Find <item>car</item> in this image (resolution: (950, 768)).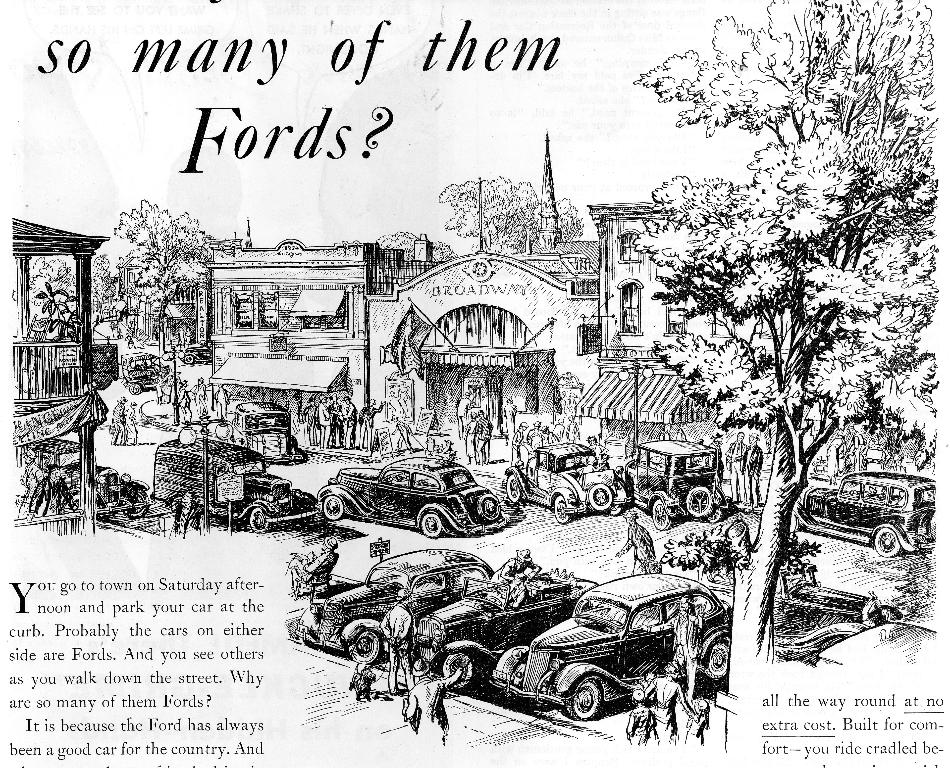
<region>294, 547, 498, 663</region>.
